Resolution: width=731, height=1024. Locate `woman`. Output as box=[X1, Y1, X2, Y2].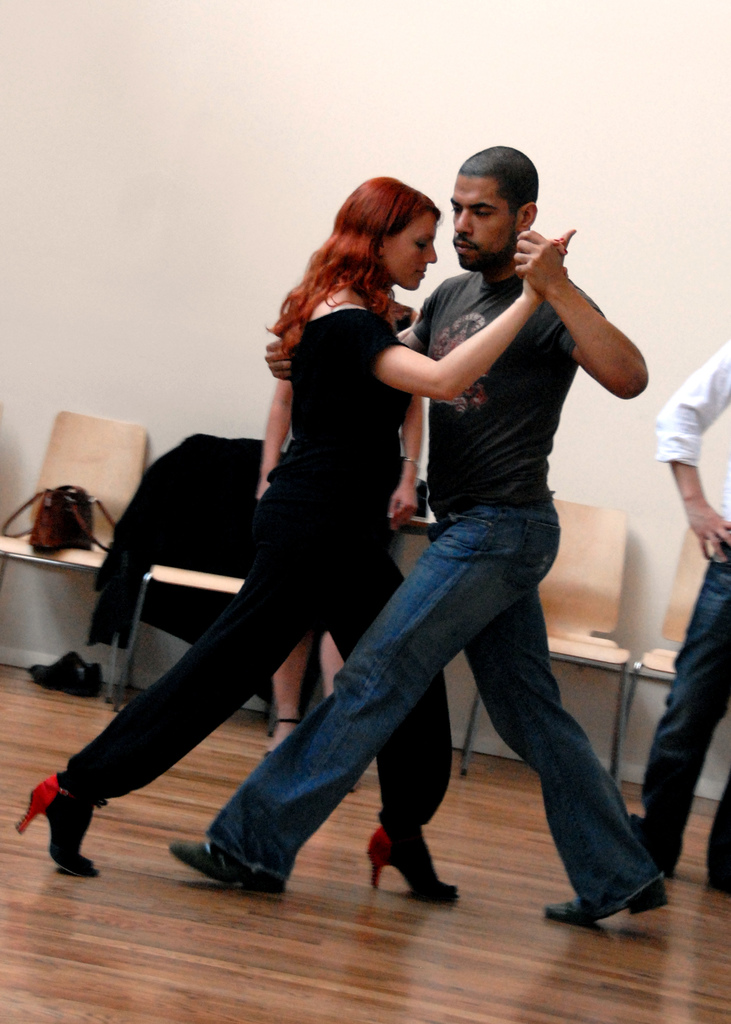
box=[12, 168, 579, 908].
